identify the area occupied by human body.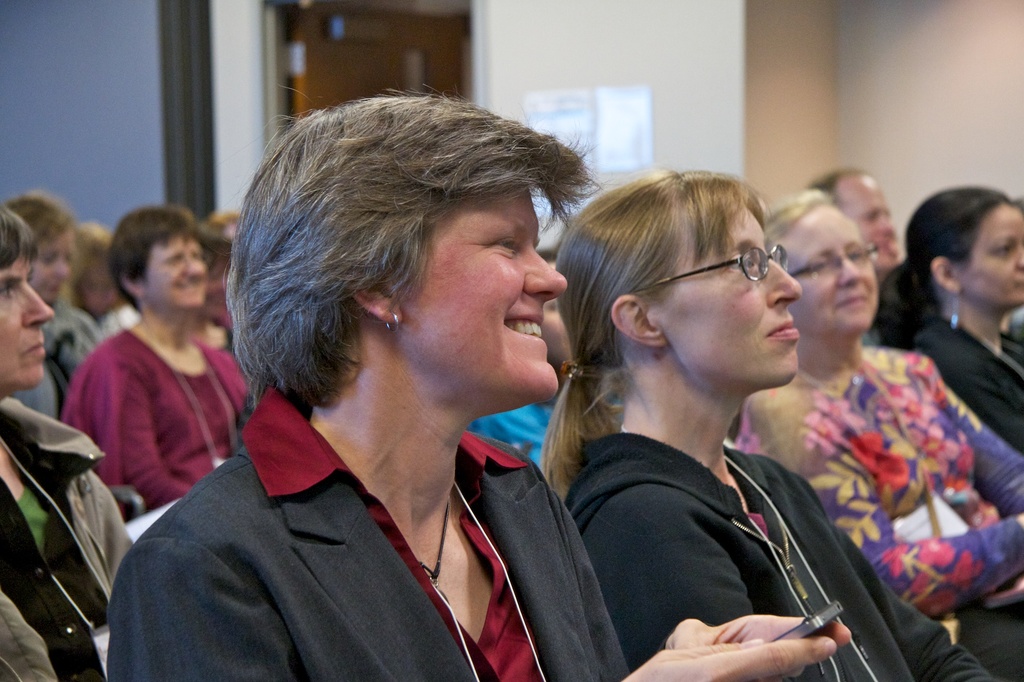
Area: [109, 399, 852, 681].
